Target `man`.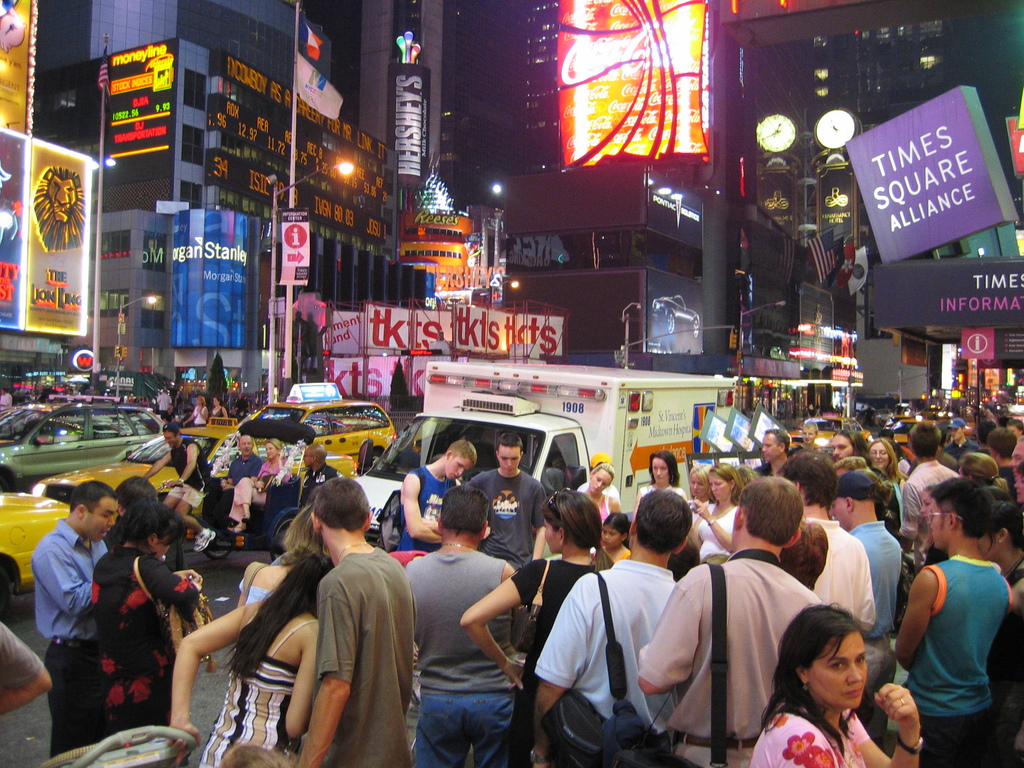
Target region: bbox=(26, 479, 112, 746).
